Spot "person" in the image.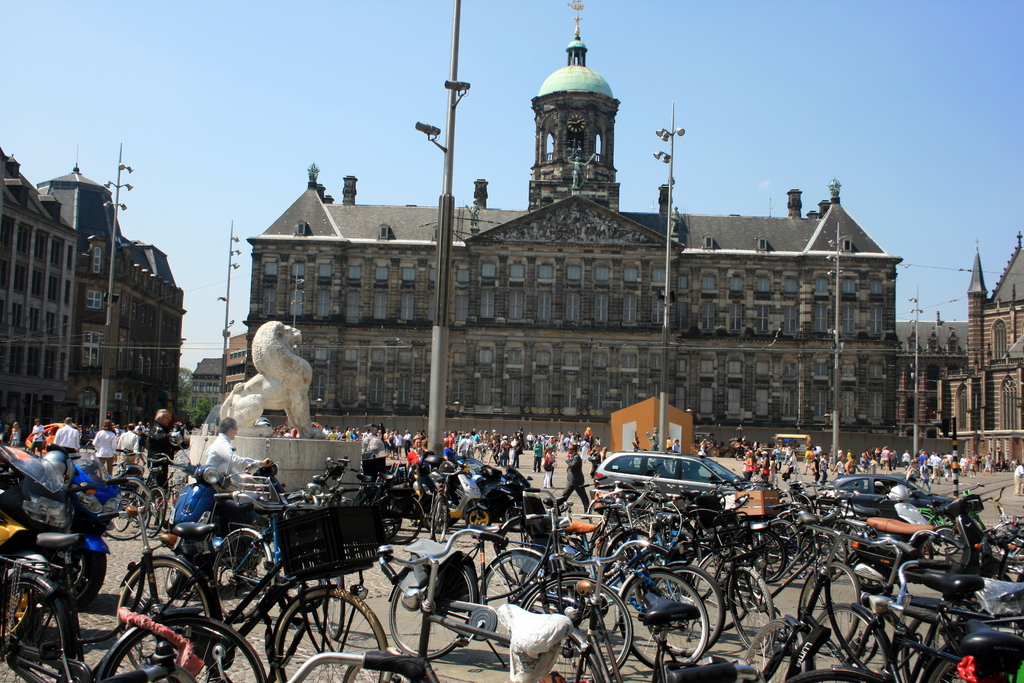
"person" found at detection(1011, 461, 1023, 497).
